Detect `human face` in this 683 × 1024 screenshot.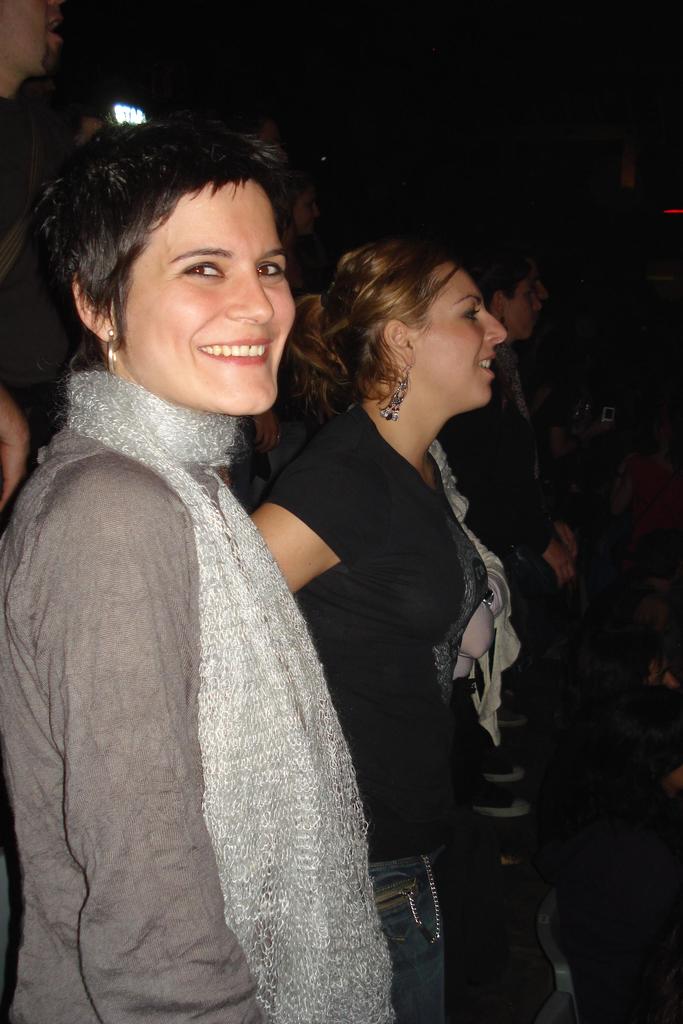
Detection: bbox=[119, 180, 299, 417].
